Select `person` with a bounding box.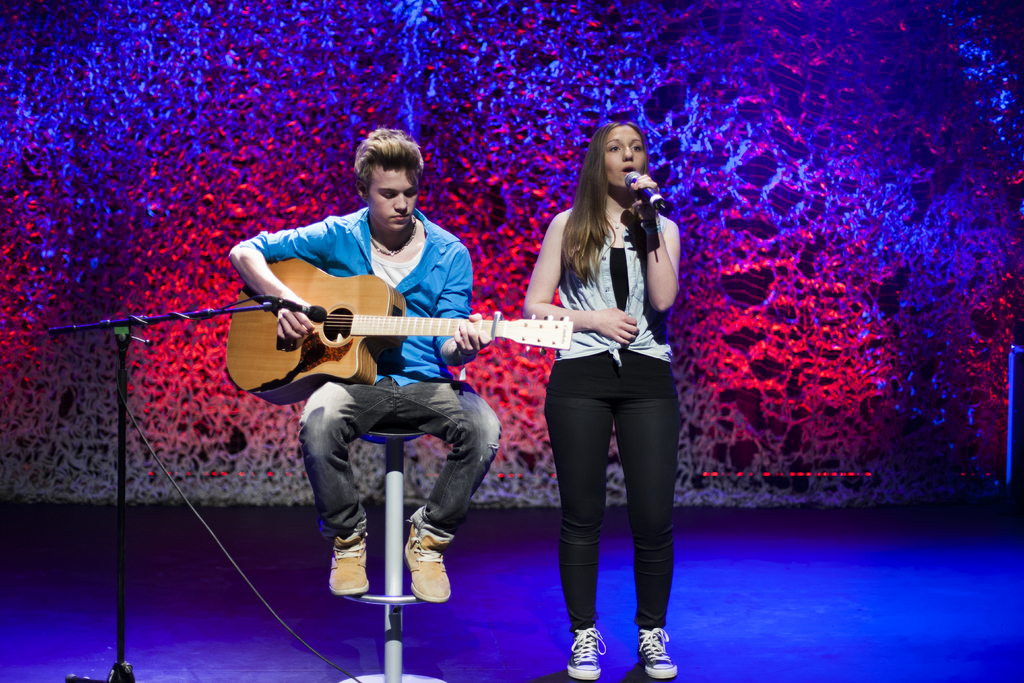
{"x1": 253, "y1": 136, "x2": 534, "y2": 600}.
